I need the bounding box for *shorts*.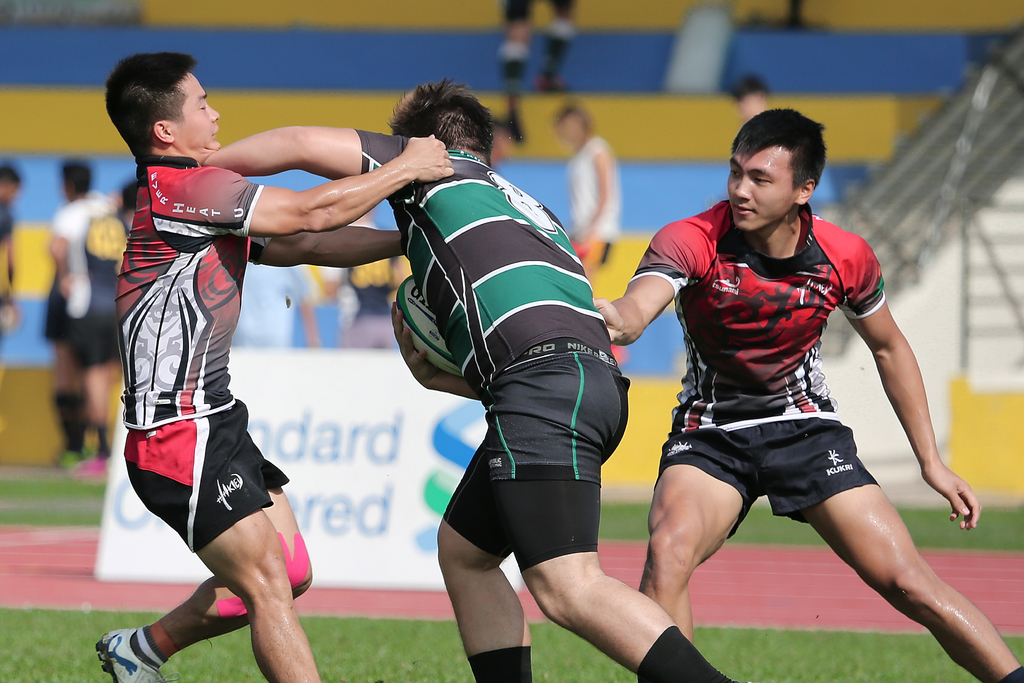
Here it is: x1=70 y1=320 x2=127 y2=365.
